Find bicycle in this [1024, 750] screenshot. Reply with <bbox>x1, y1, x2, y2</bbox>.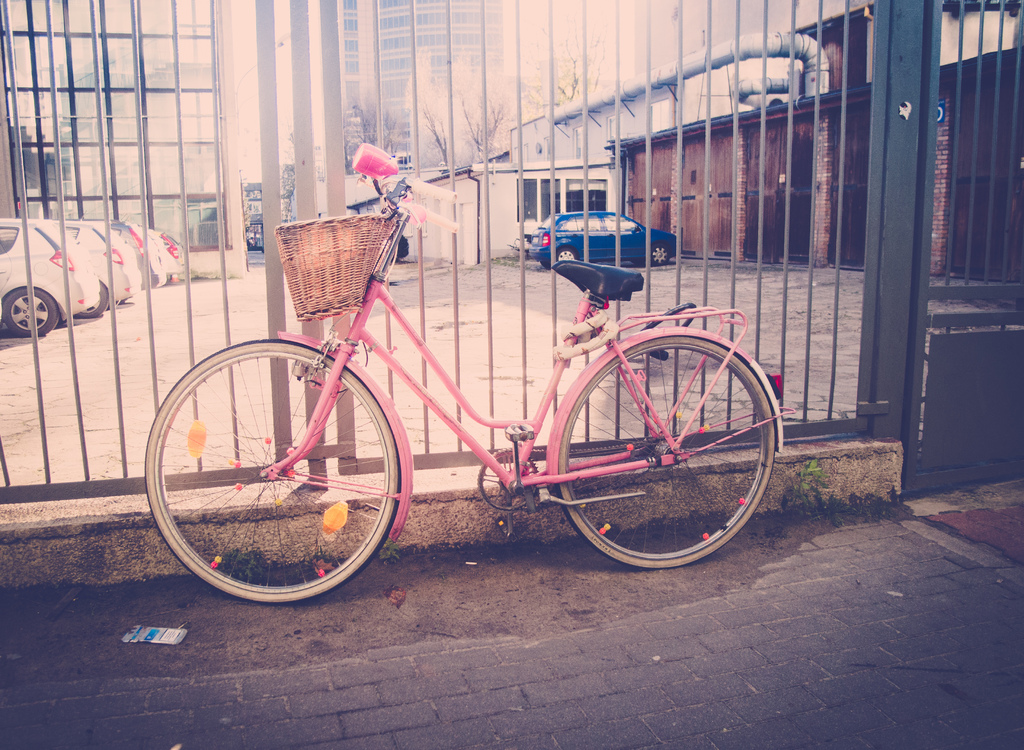
<bbox>131, 211, 780, 611</bbox>.
